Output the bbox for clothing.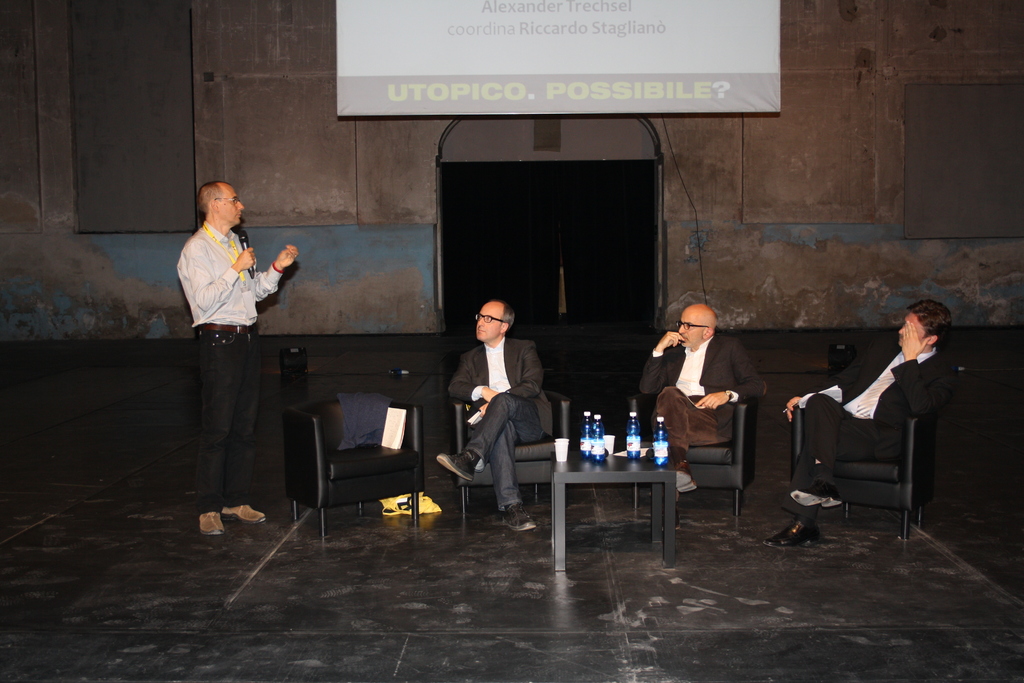
<box>445,339,563,507</box>.
